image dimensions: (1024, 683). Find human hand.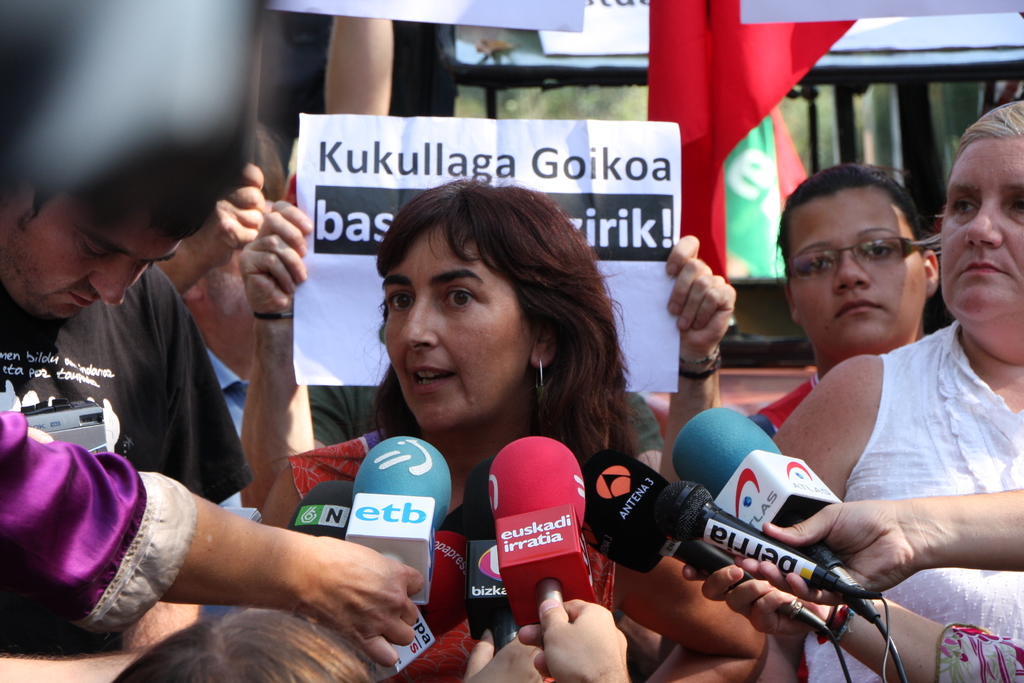
box(664, 235, 738, 365).
